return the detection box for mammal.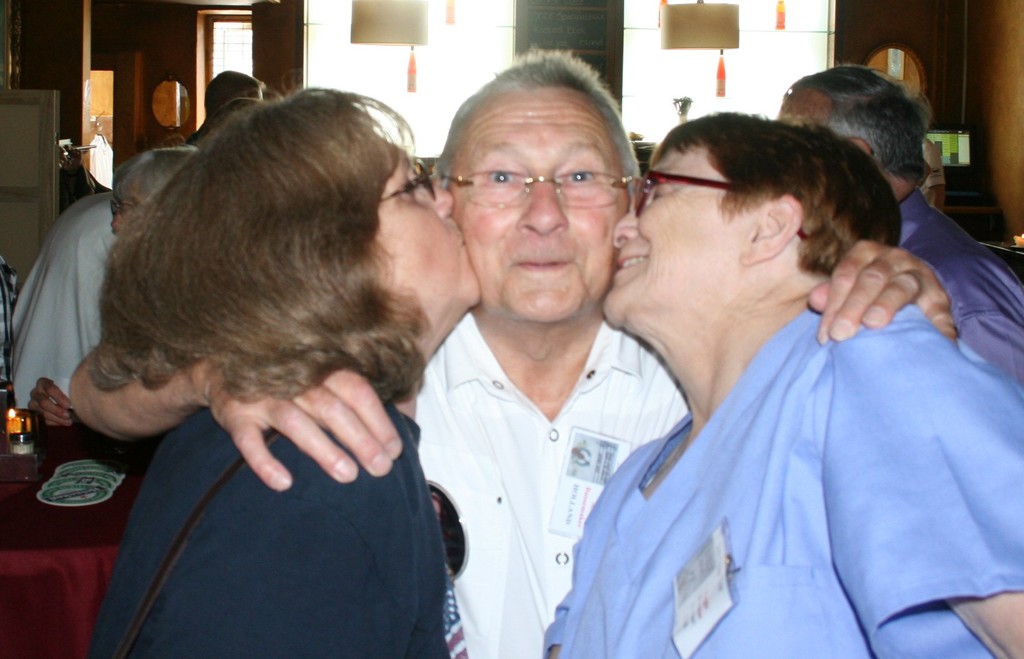
[195,98,264,148].
